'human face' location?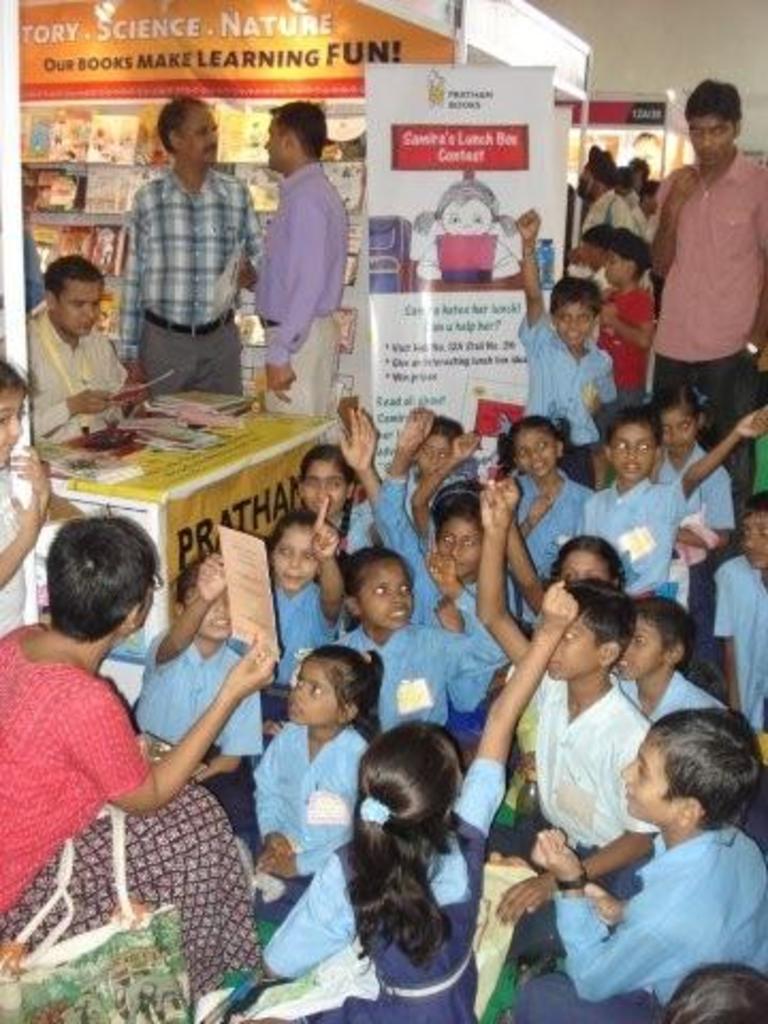
x1=273 y1=525 x2=309 y2=591
